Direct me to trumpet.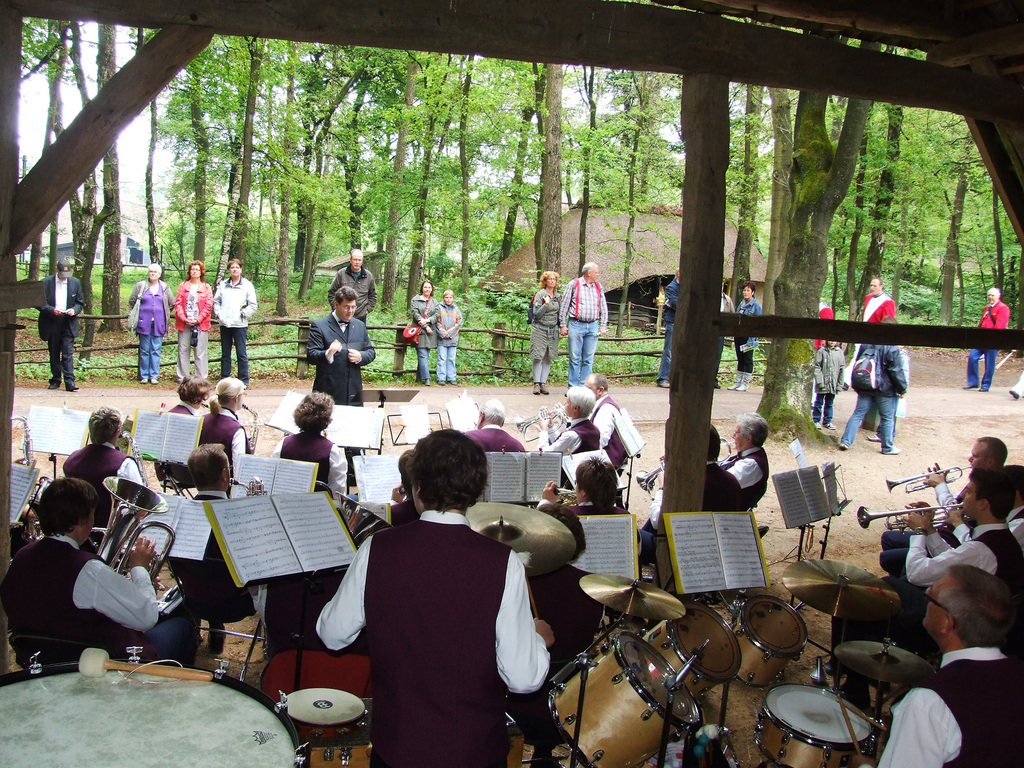
Direction: pyautogui.locateOnScreen(633, 457, 668, 502).
